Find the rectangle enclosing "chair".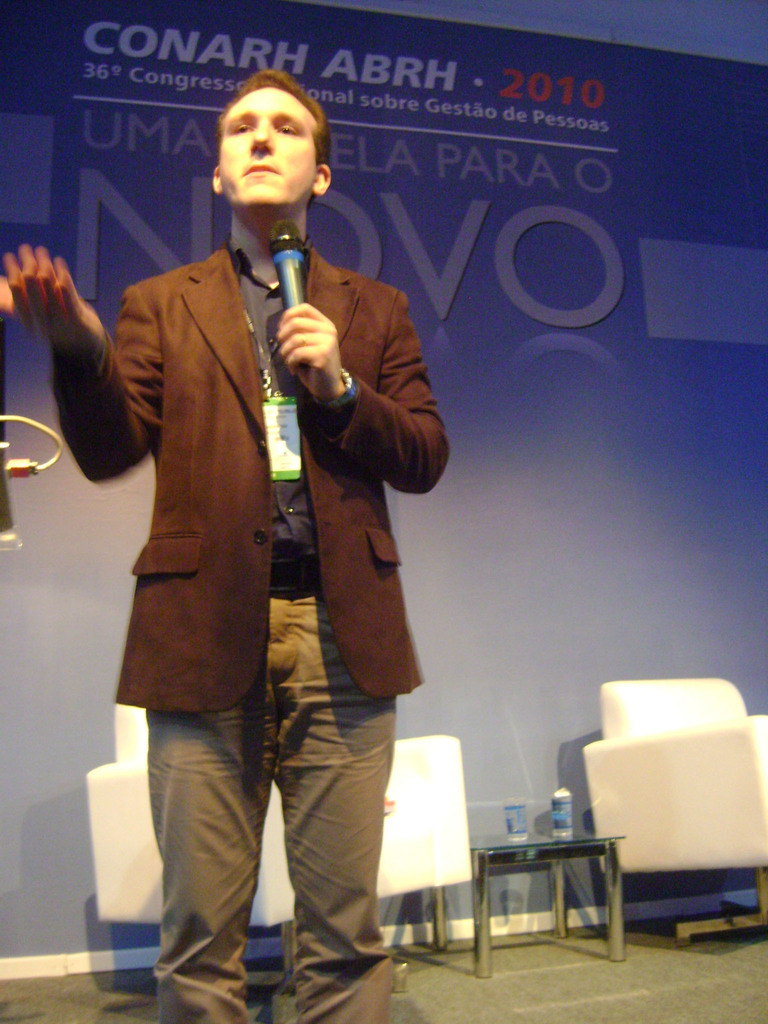
(x1=84, y1=702, x2=476, y2=987).
